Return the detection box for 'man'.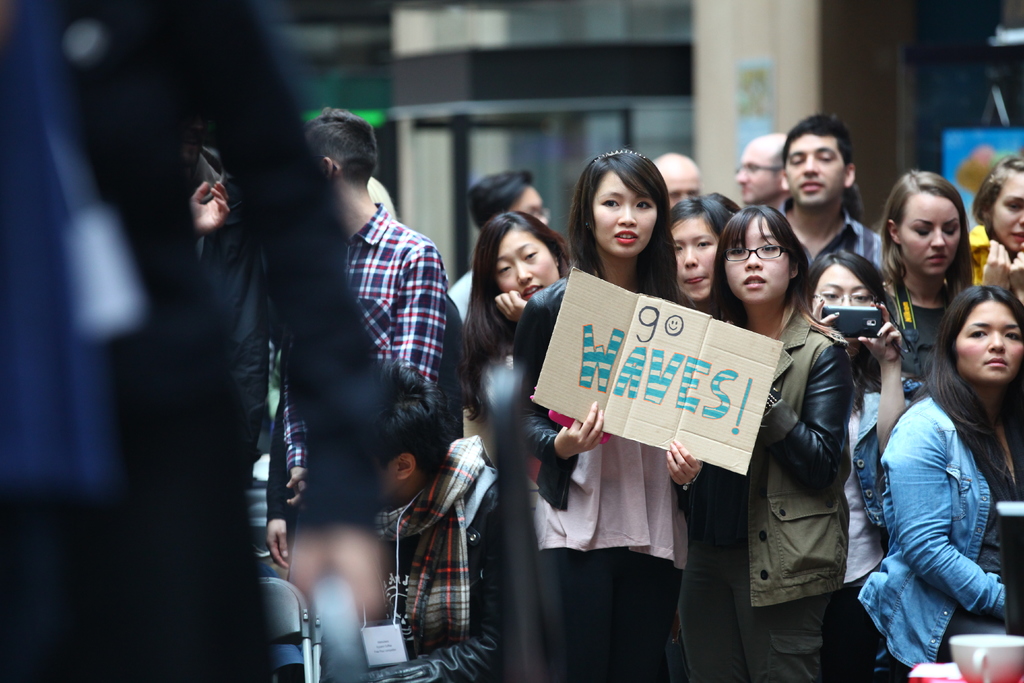
locate(652, 149, 701, 213).
